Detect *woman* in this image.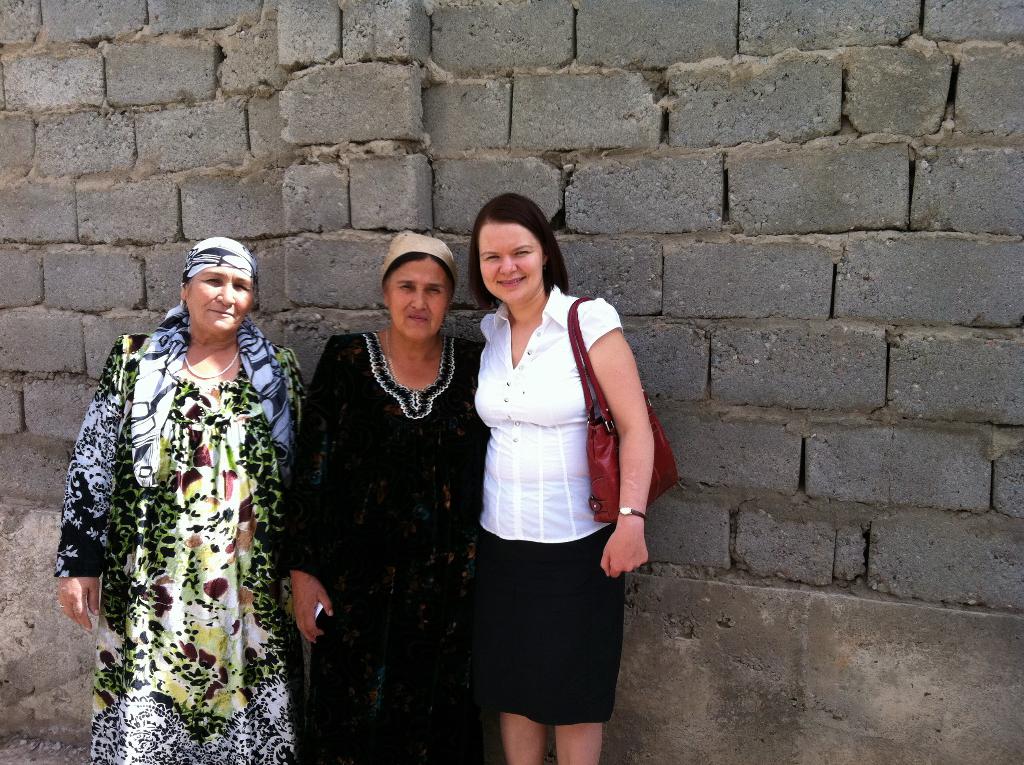
Detection: select_region(52, 236, 308, 764).
